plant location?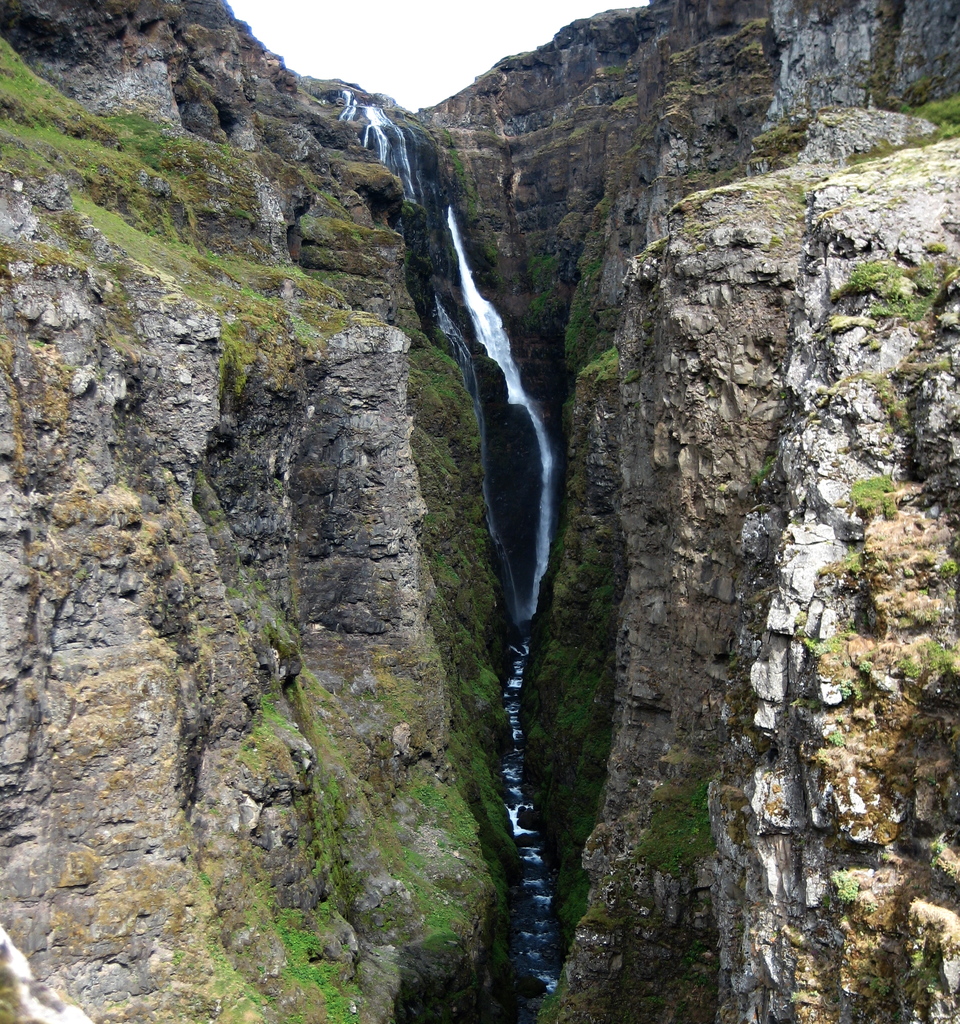
[left=938, top=558, right=957, bottom=583]
